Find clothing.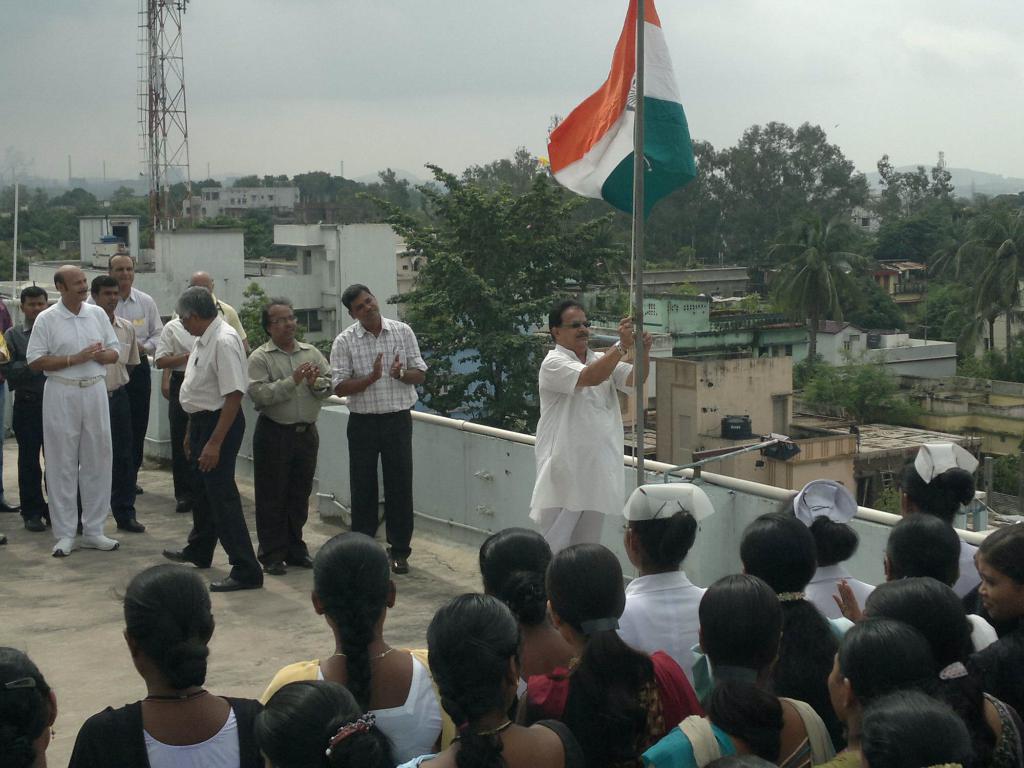
crop(800, 557, 878, 620).
